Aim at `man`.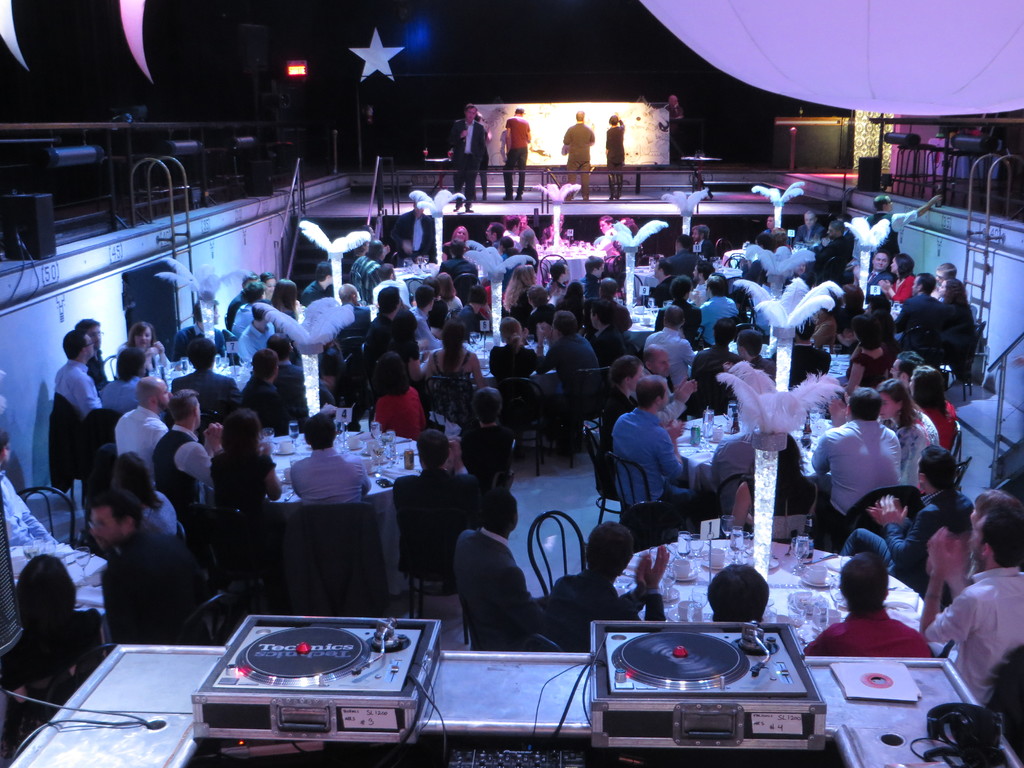
Aimed at rect(454, 385, 512, 485).
